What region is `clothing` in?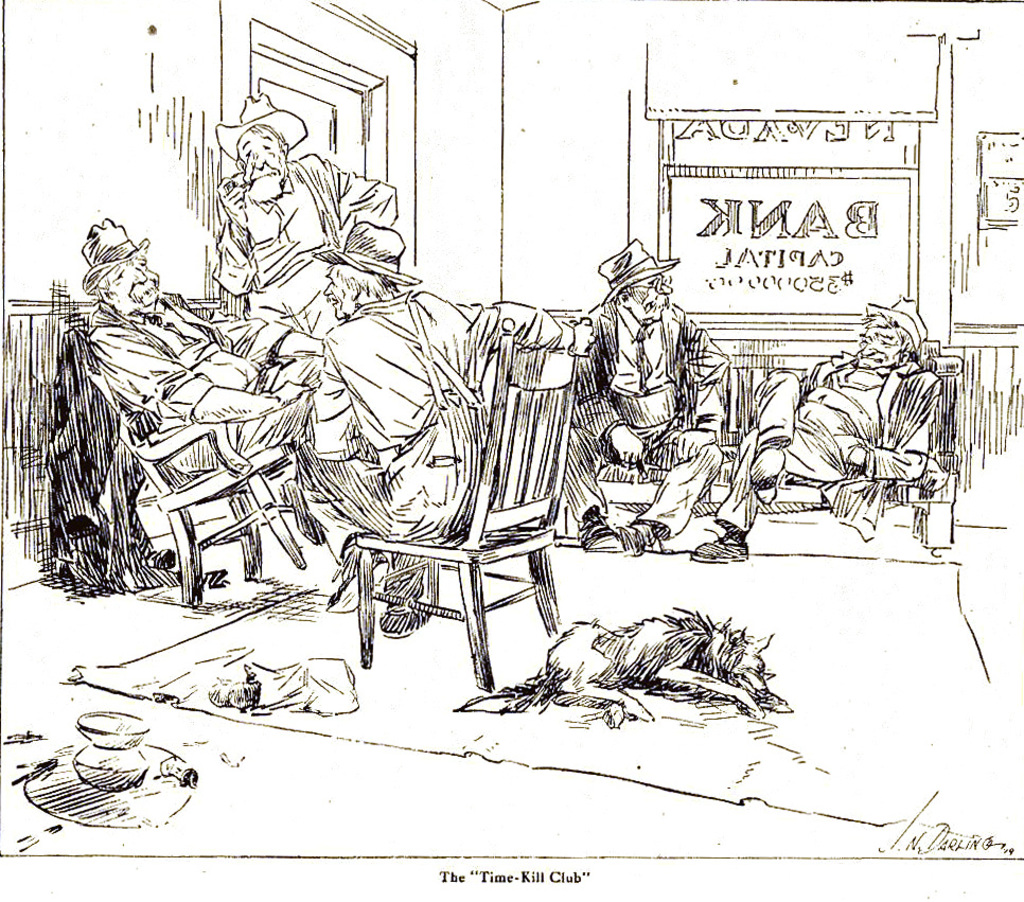
(91, 286, 325, 473).
